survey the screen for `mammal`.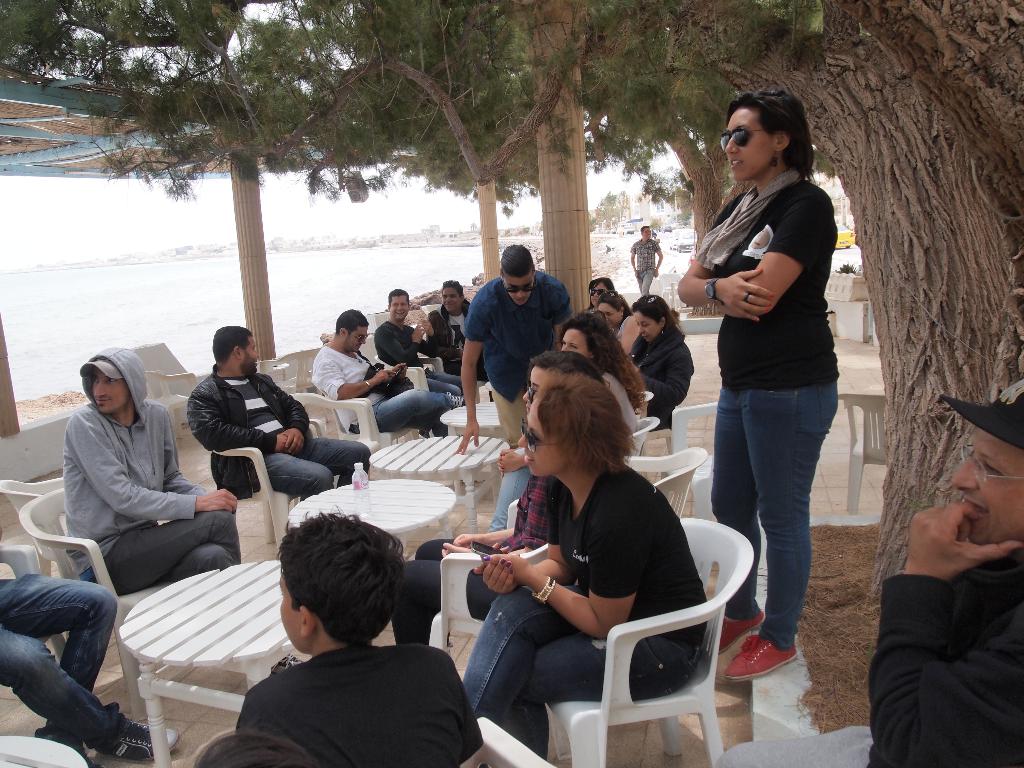
Survey found: [62,346,305,676].
